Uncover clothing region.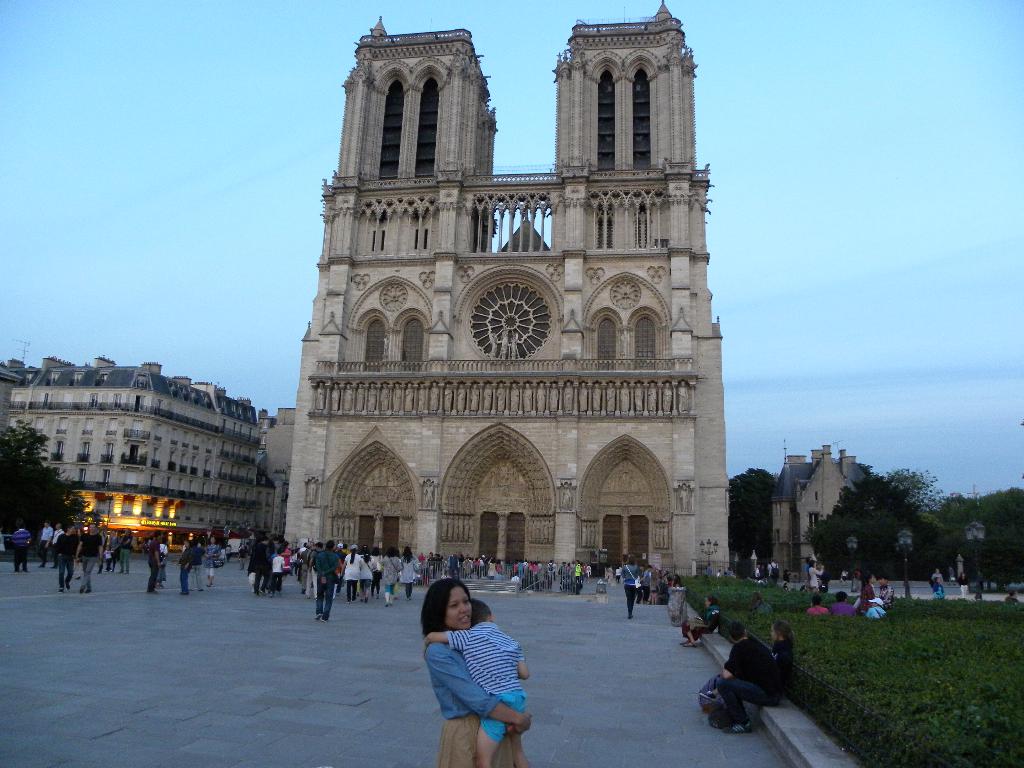
Uncovered: x1=881 y1=586 x2=890 y2=607.
